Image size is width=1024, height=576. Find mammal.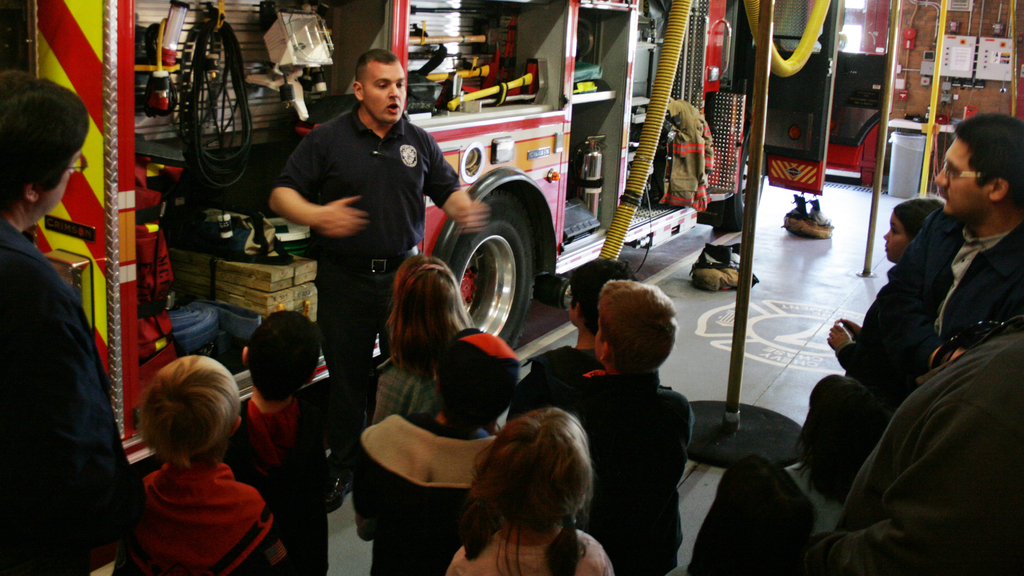
pyautogui.locateOnScreen(824, 196, 956, 383).
